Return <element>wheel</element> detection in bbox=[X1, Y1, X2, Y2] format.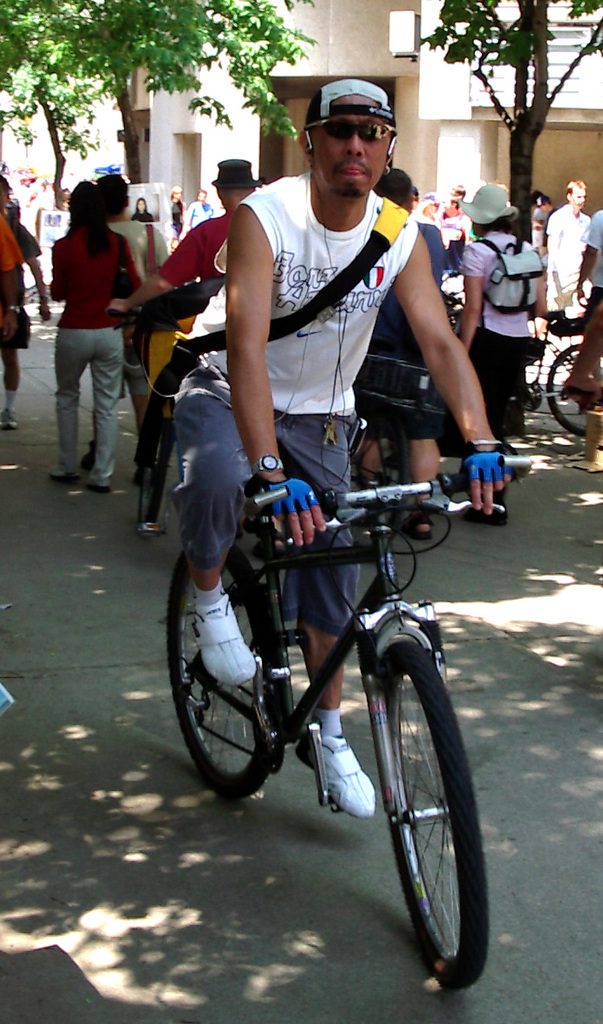
bbox=[157, 532, 282, 808].
